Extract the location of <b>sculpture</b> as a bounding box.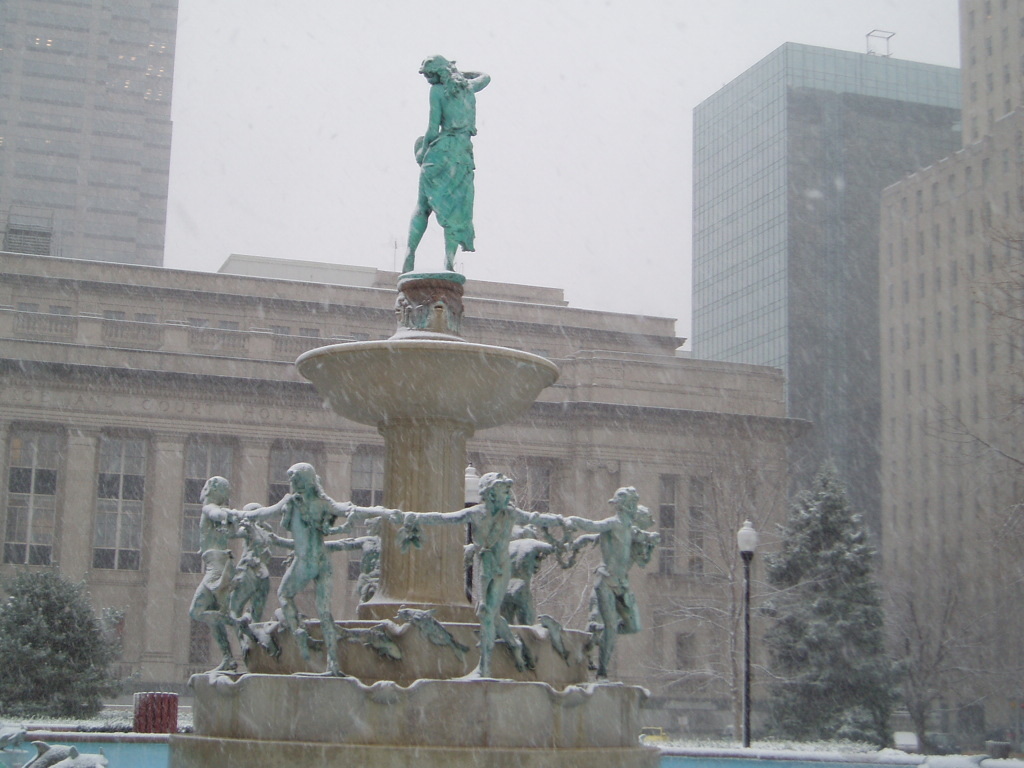
bbox=[384, 473, 565, 680].
